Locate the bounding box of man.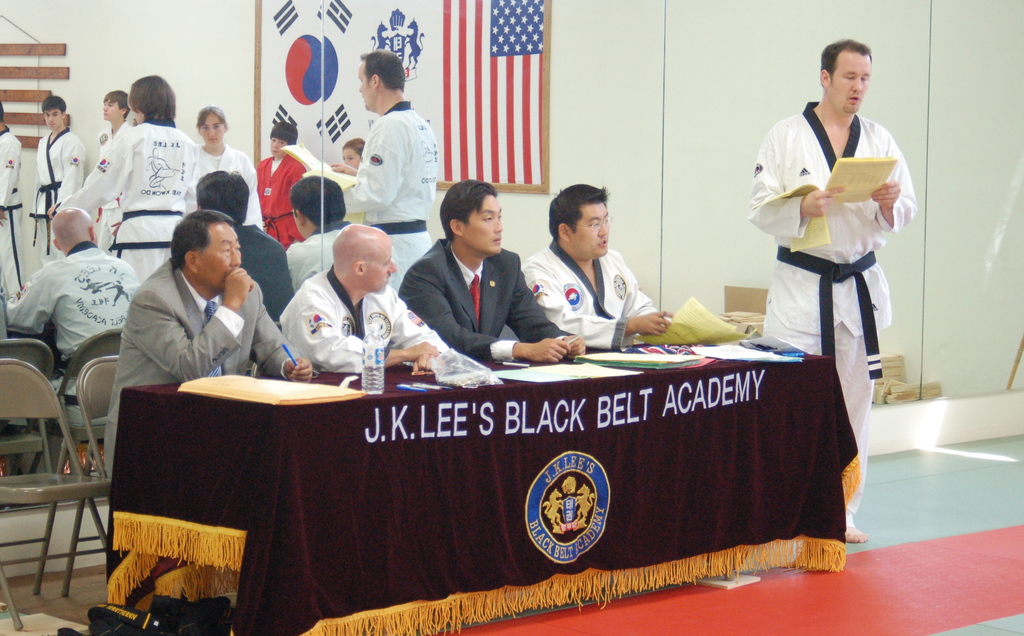
Bounding box: bbox=[393, 179, 588, 364].
